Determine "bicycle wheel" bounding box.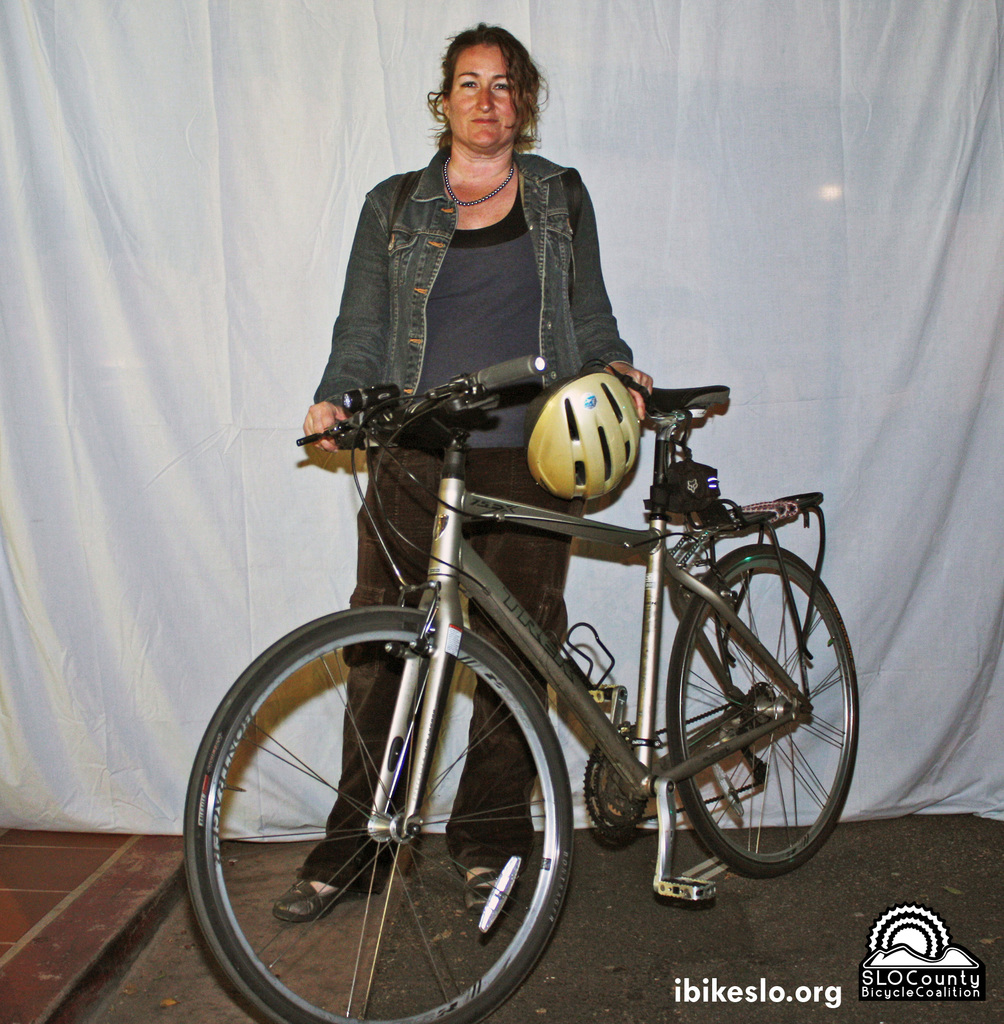
Determined: pyautogui.locateOnScreen(184, 605, 576, 1023).
